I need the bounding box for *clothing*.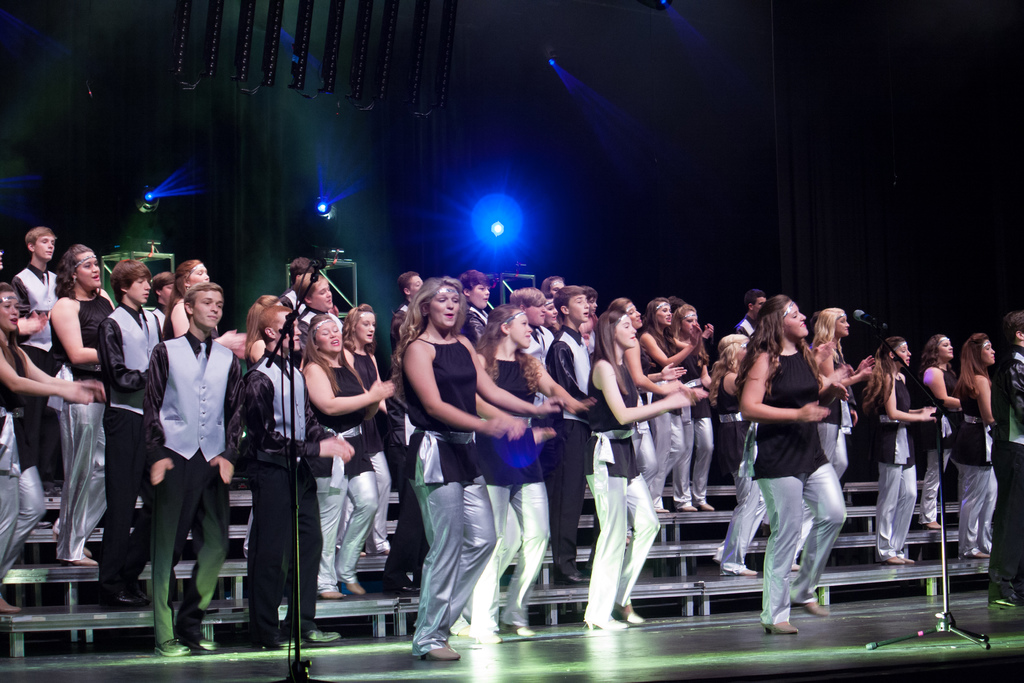
Here it is: 675/348/709/514.
